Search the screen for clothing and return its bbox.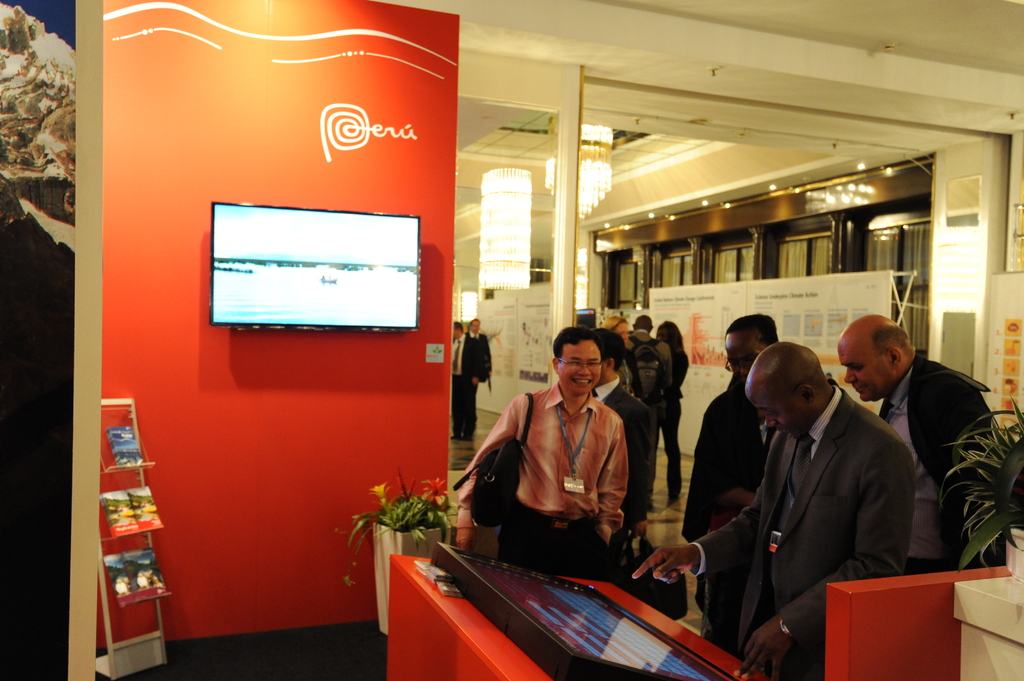
Found: bbox=(880, 351, 998, 568).
